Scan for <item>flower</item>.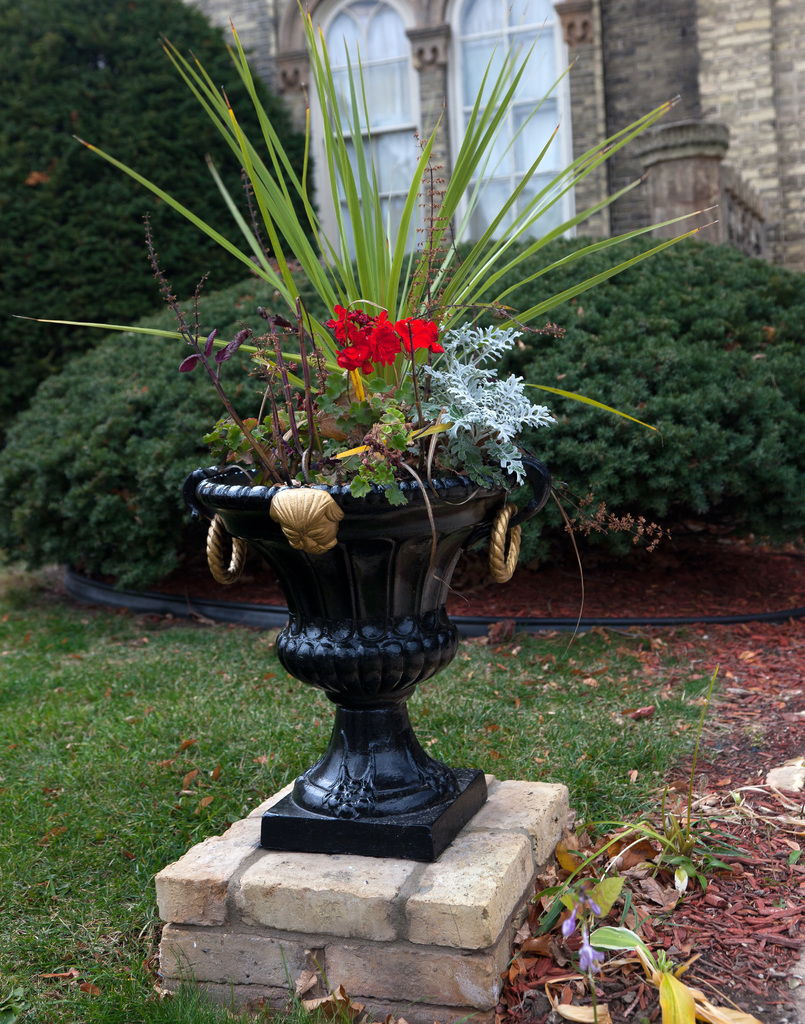
Scan result: detection(350, 326, 368, 346).
